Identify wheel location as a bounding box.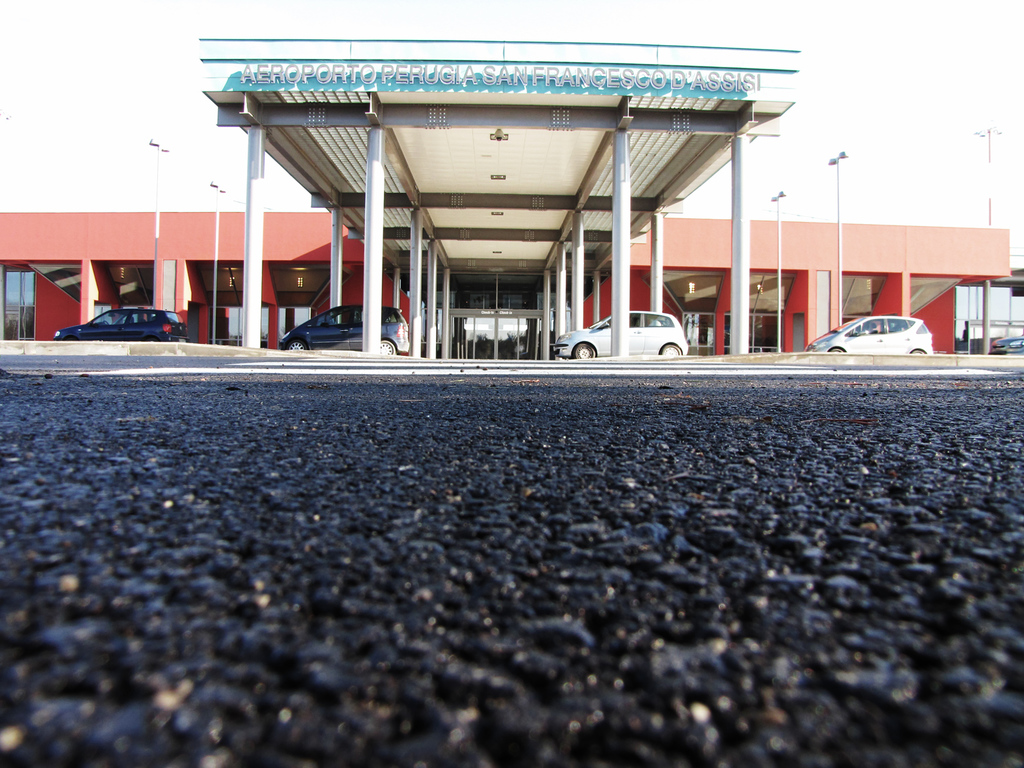
575, 345, 598, 358.
